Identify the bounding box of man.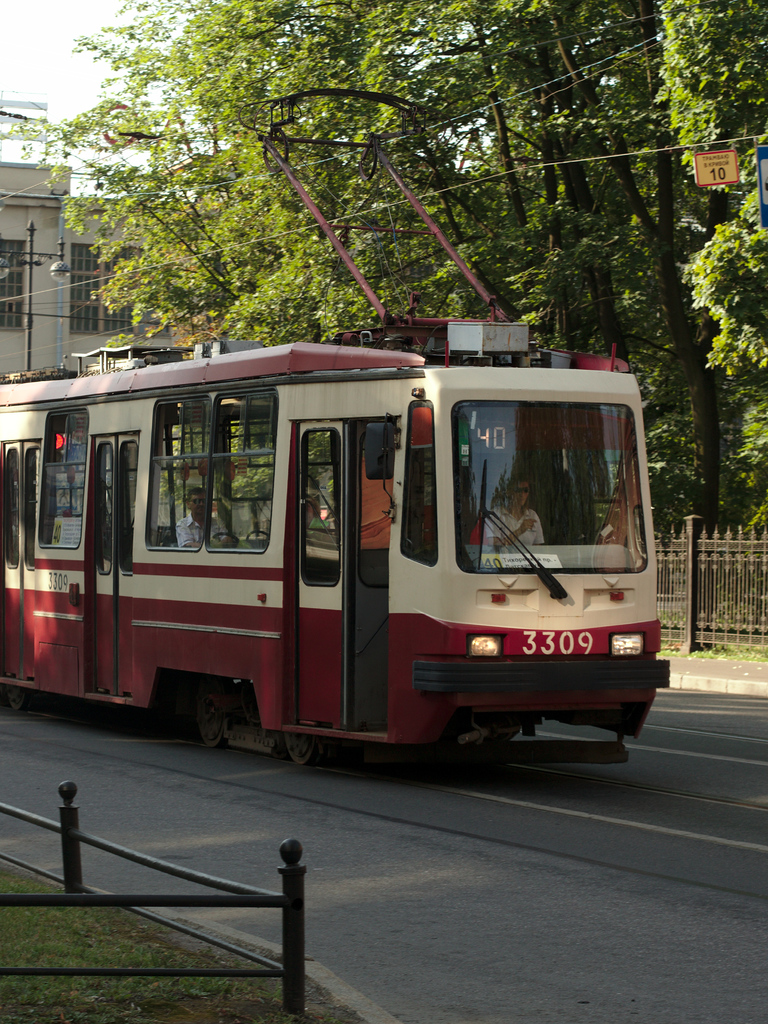
l=484, t=477, r=543, b=542.
